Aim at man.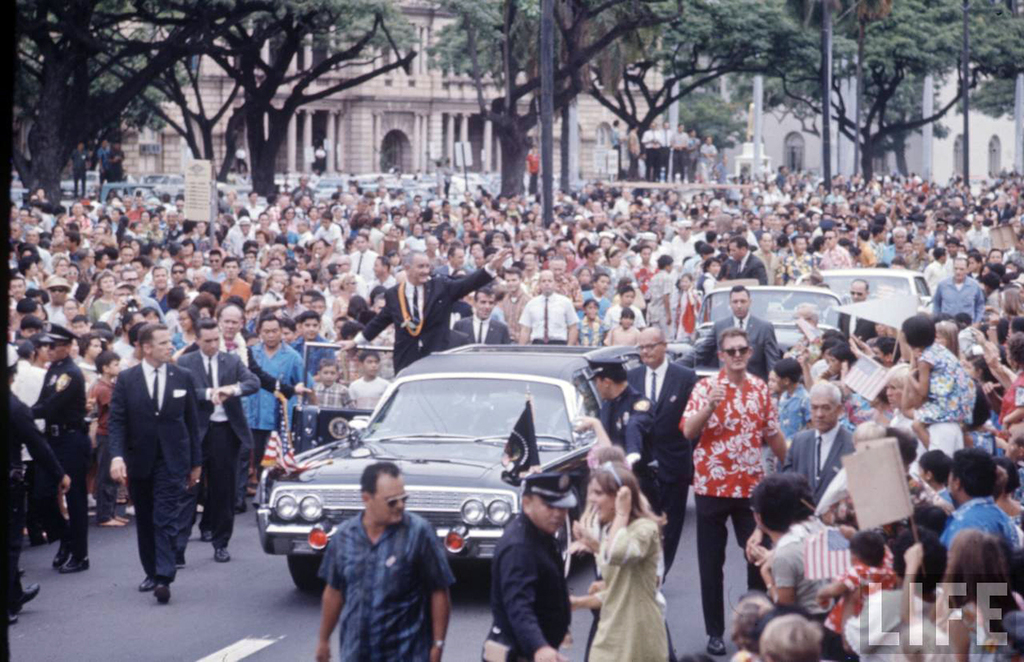
Aimed at 941,448,1020,554.
